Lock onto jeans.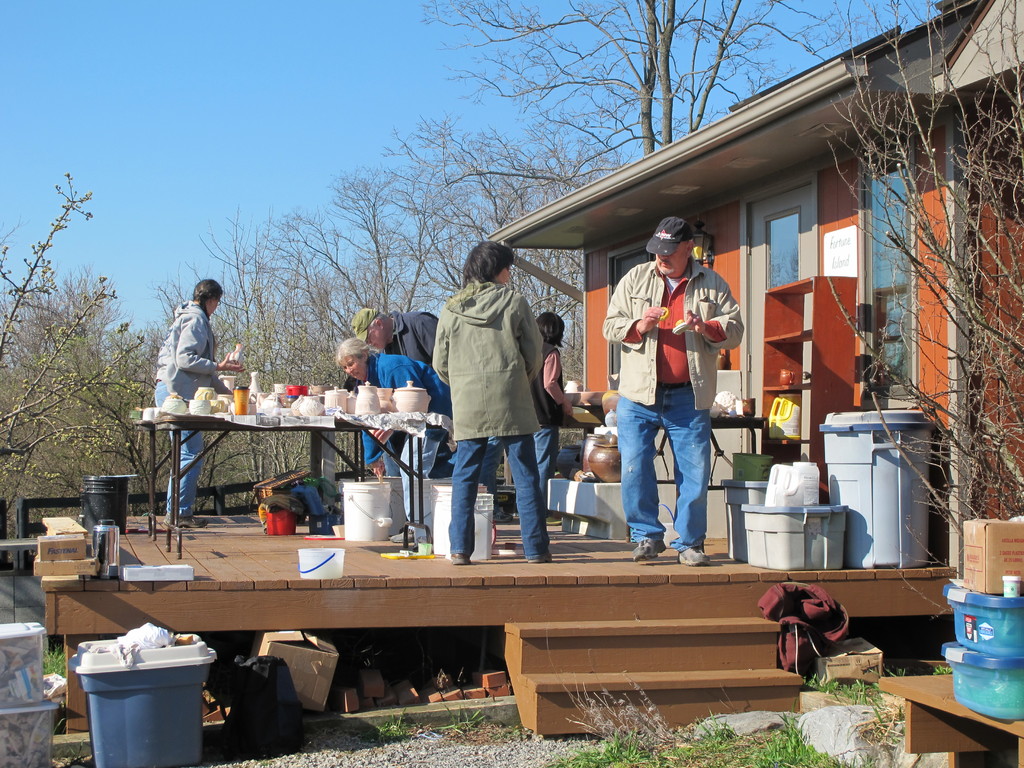
Locked: (x1=396, y1=426, x2=451, y2=532).
